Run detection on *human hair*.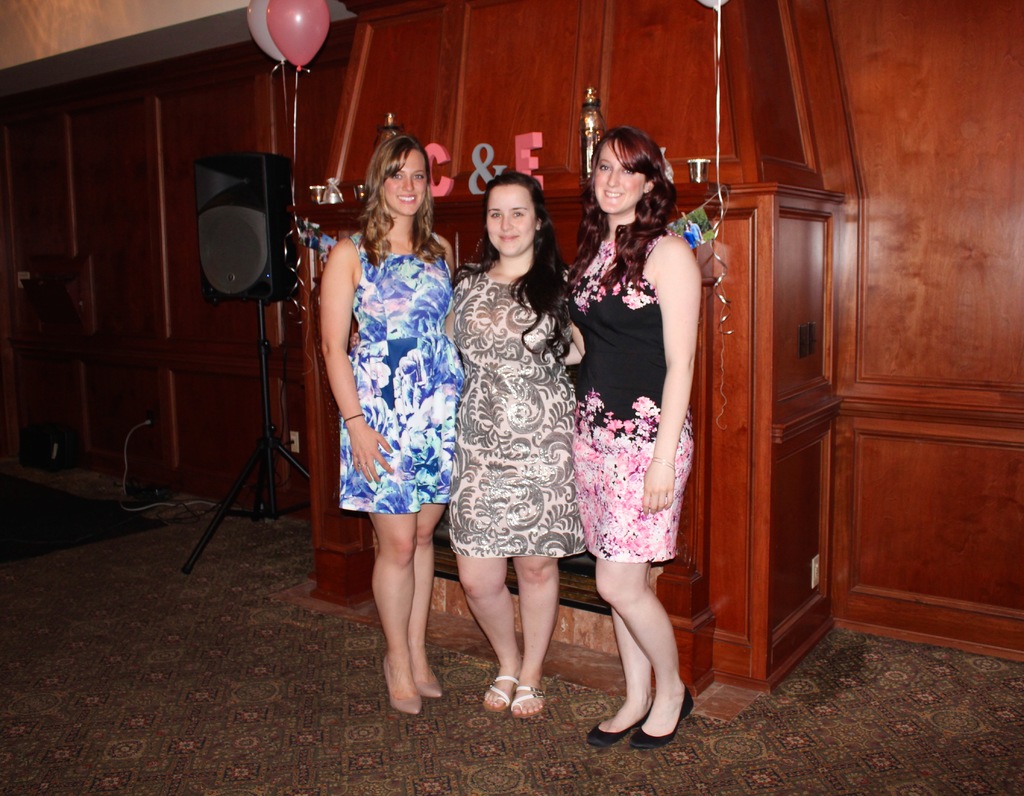
Result: 454/168/570/365.
